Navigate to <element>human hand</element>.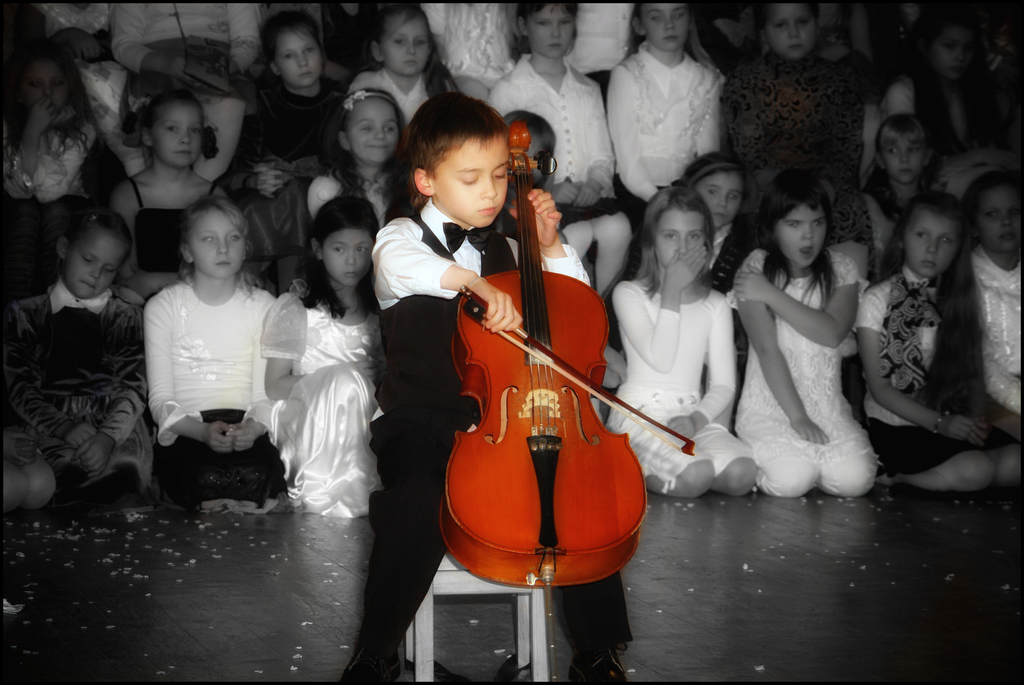
Navigation target: <box>733,261,770,301</box>.
